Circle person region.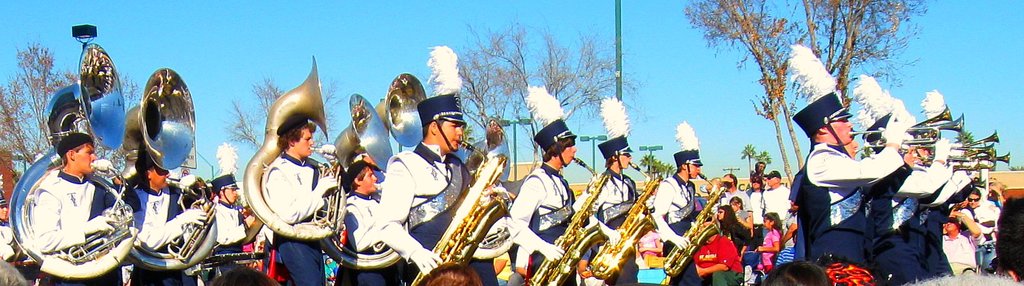
Region: [x1=30, y1=132, x2=142, y2=285].
